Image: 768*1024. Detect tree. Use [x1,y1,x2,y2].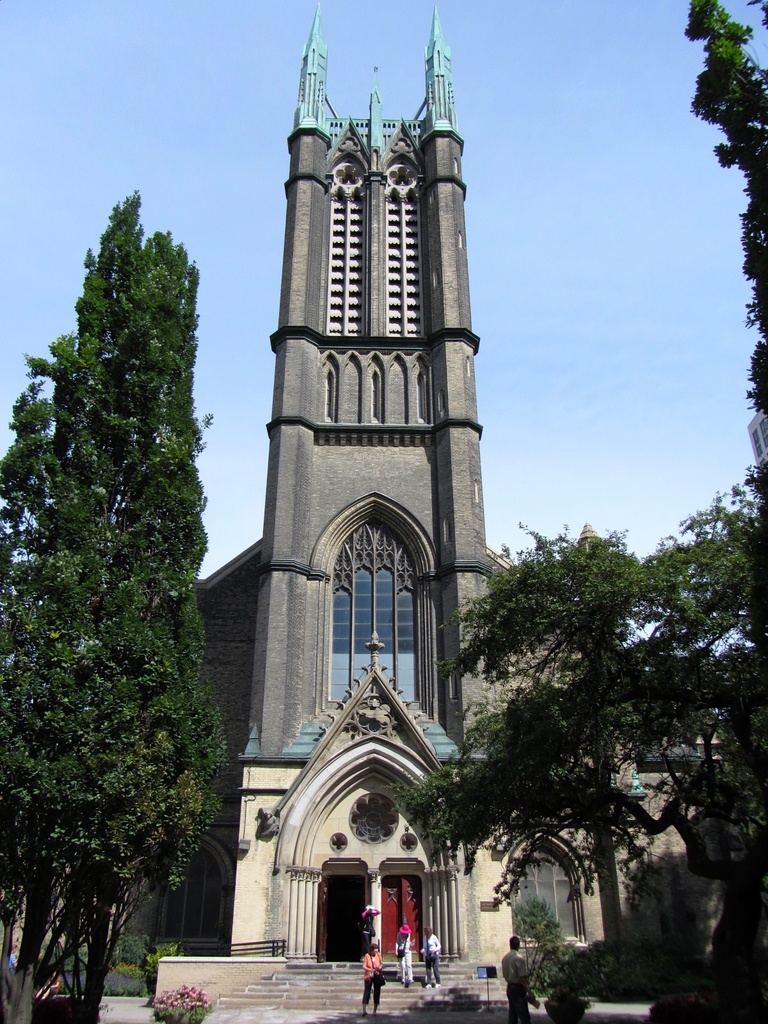
[616,492,767,1013].
